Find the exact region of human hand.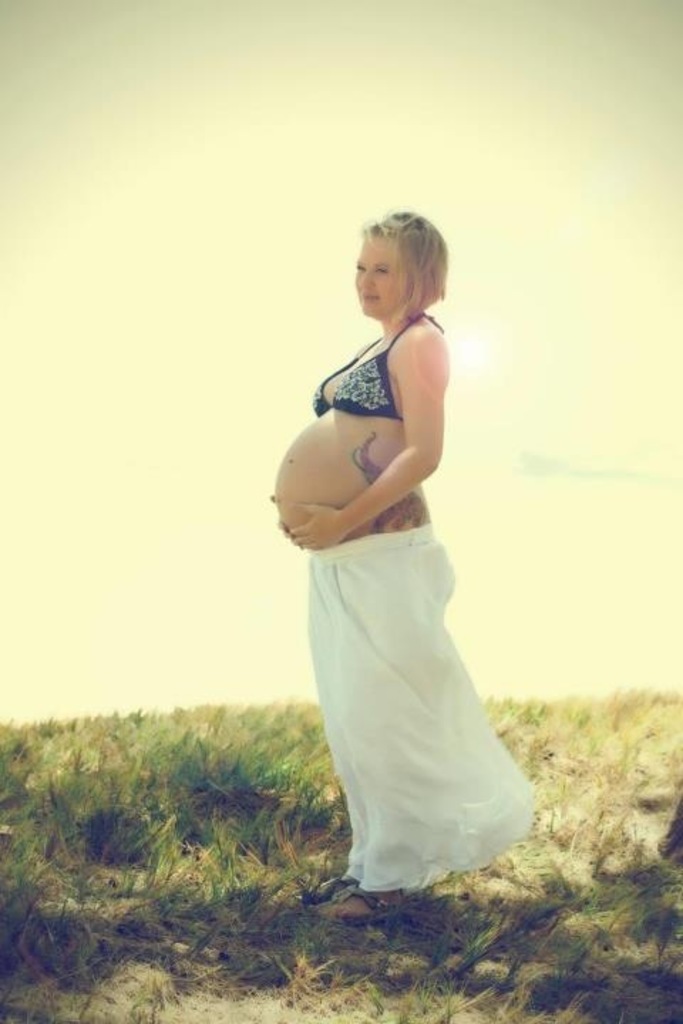
Exact region: 266,491,282,518.
